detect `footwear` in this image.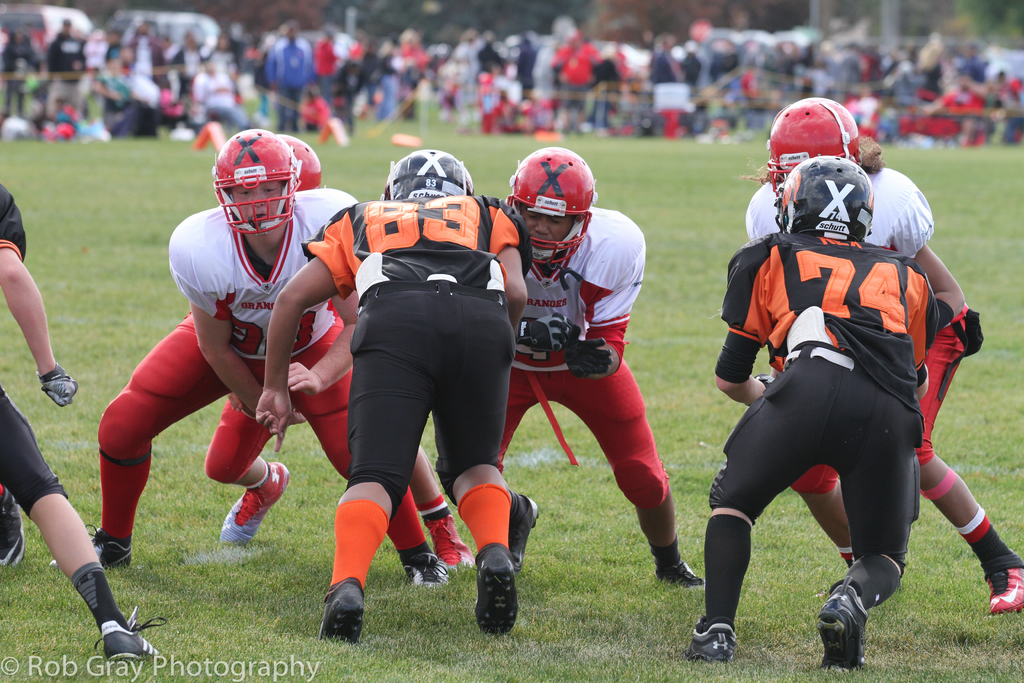
Detection: 317,576,364,643.
